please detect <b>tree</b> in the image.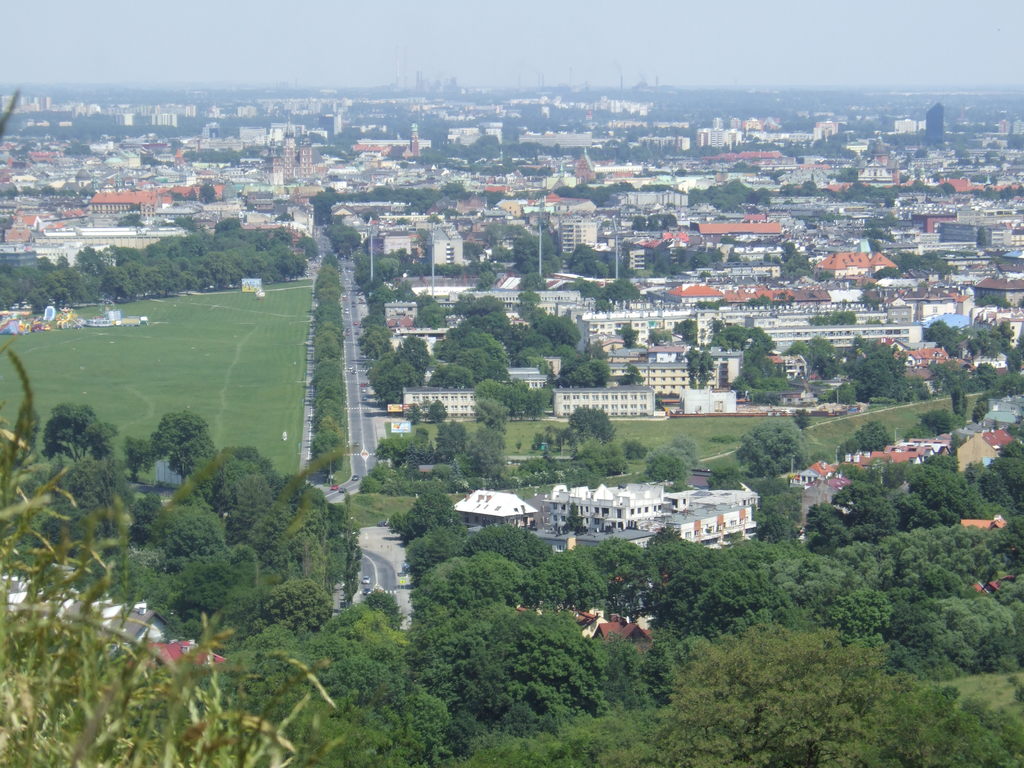
Rect(804, 508, 857, 562).
